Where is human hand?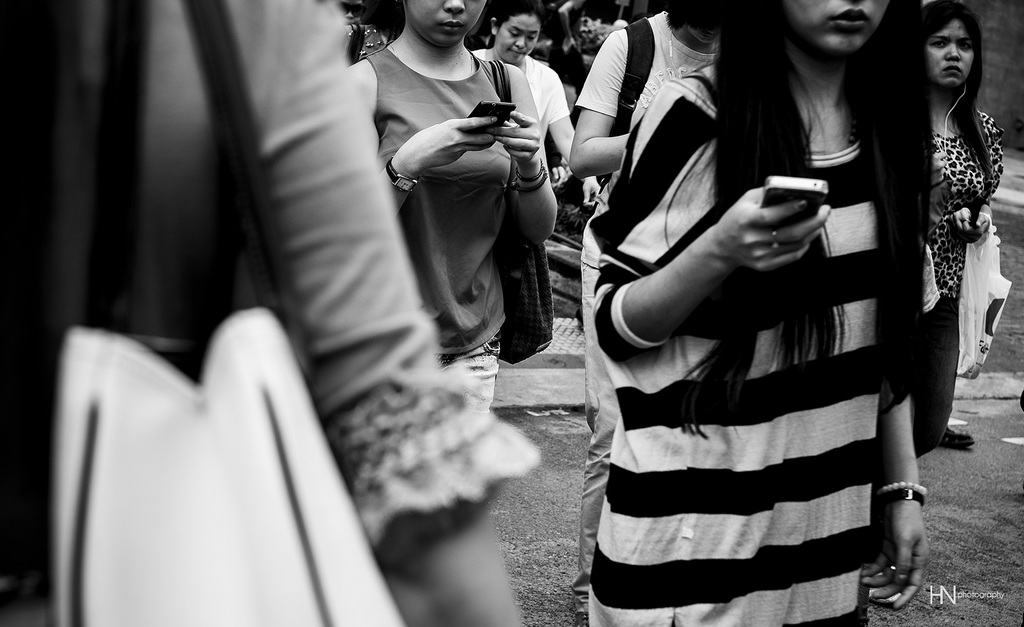
679:179:845:303.
